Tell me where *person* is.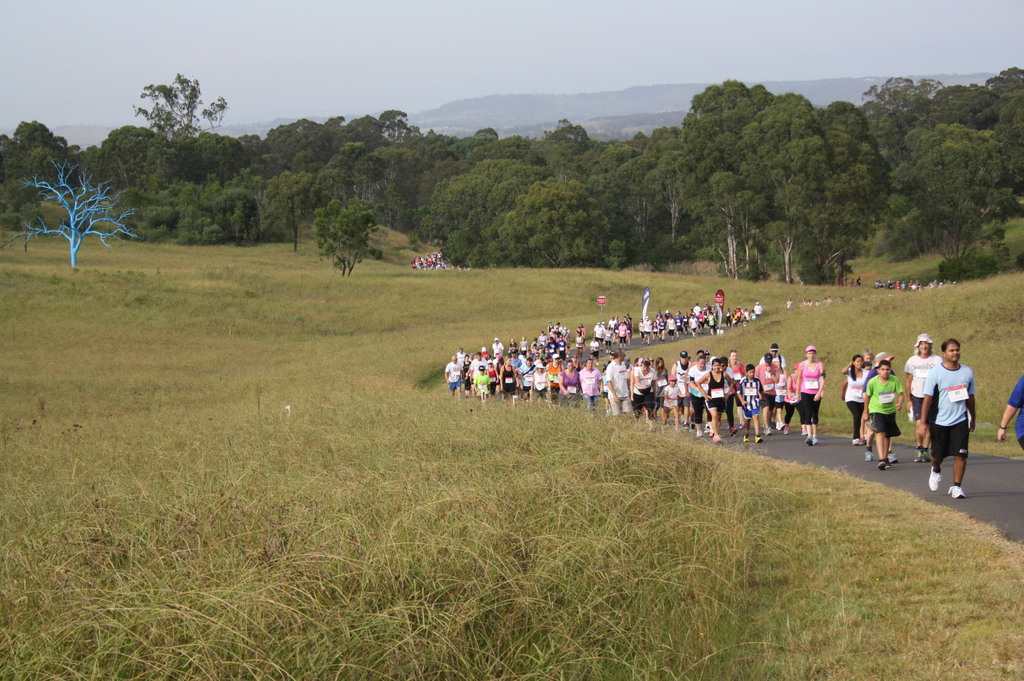
*person* is at BBox(758, 351, 780, 437).
